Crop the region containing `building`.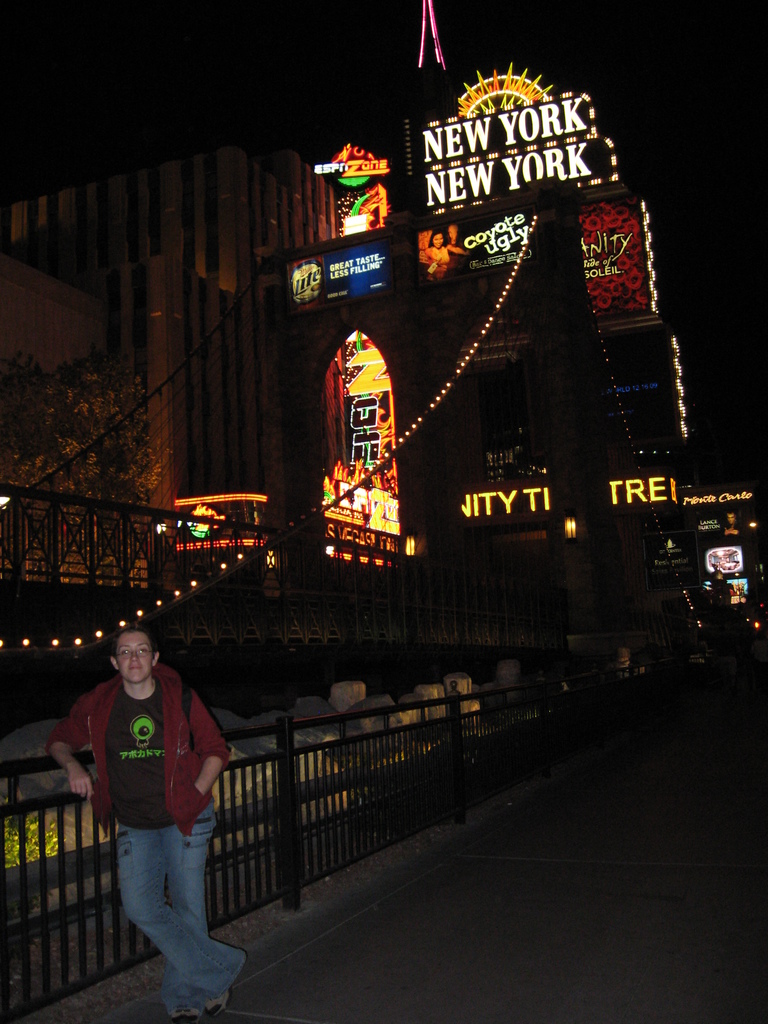
Crop region: x1=654 y1=484 x2=767 y2=652.
